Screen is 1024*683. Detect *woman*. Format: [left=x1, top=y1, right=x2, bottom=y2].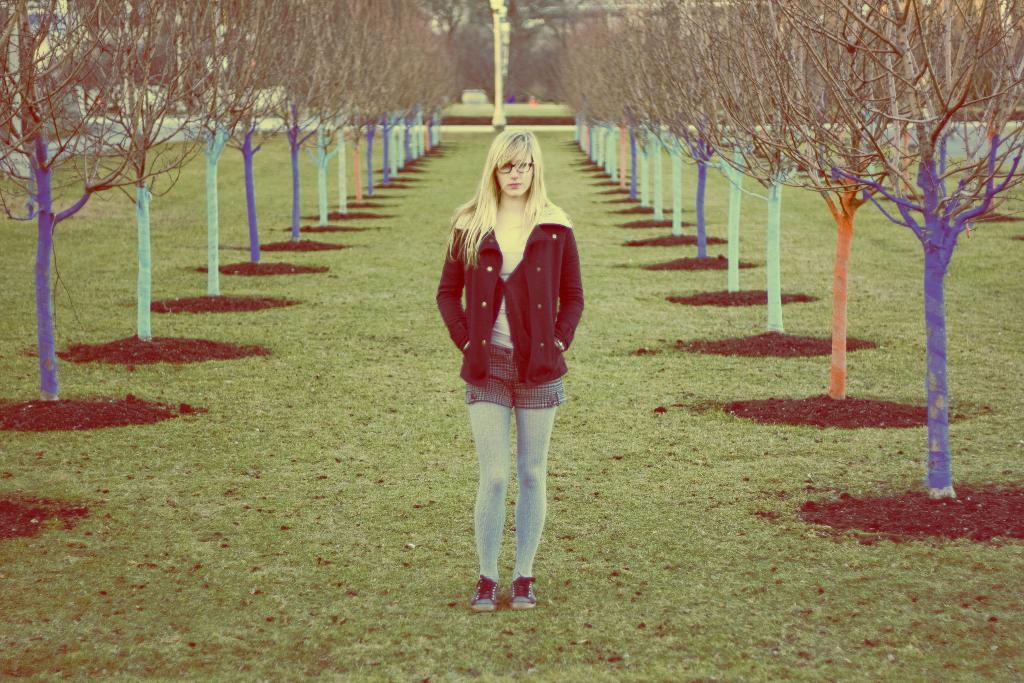
[left=438, top=126, right=584, bottom=607].
